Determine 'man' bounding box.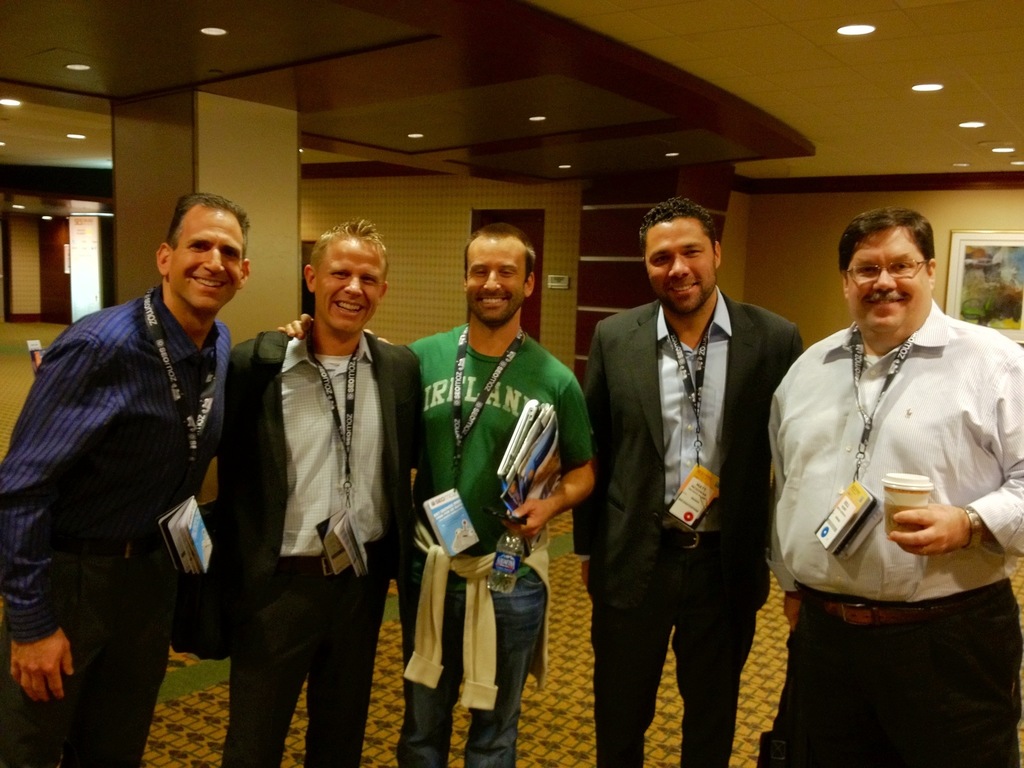
Determined: 280/227/597/767.
